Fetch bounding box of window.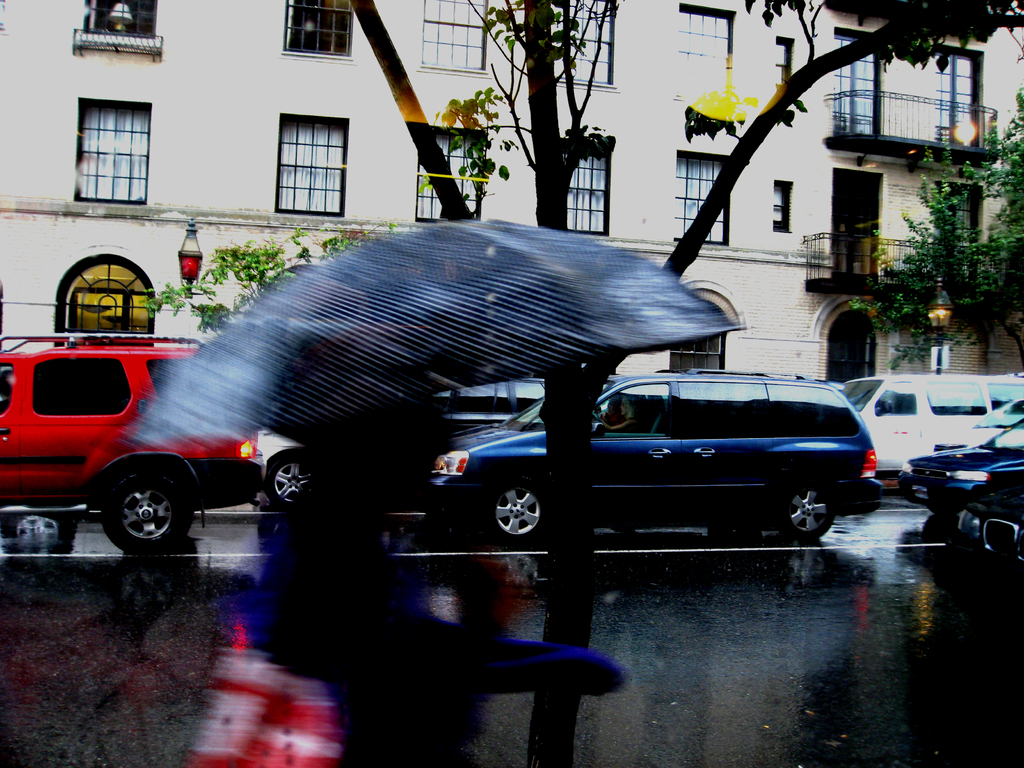
Bbox: box(74, 0, 159, 61).
